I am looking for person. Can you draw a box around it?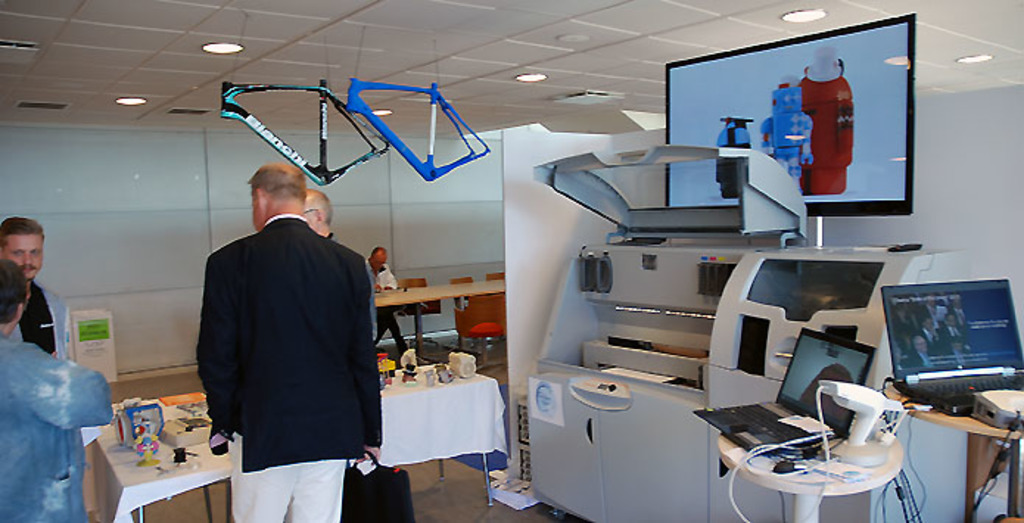
Sure, the bounding box is 0 258 116 522.
